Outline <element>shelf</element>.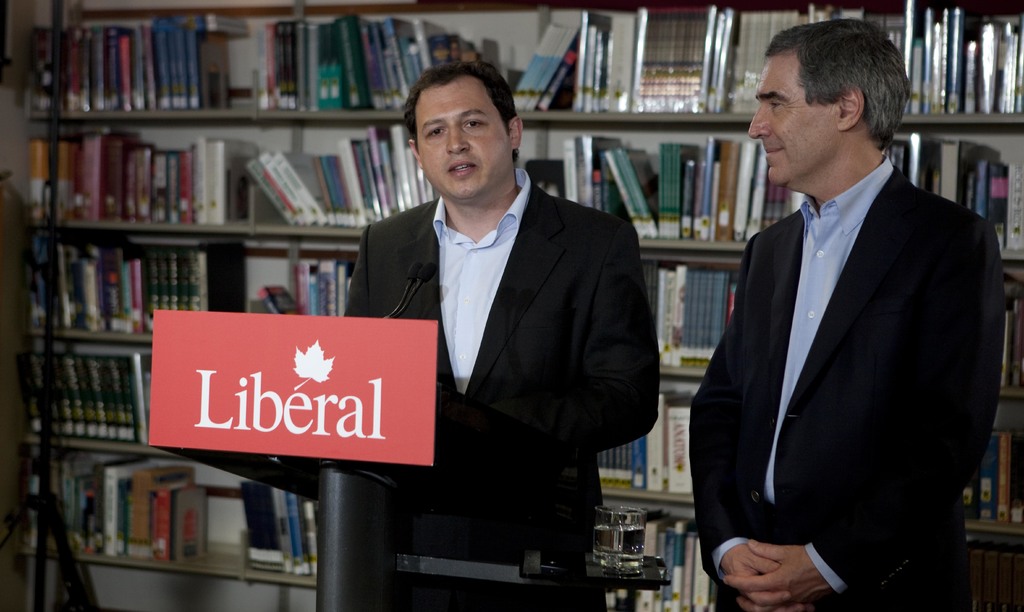
Outline: 600,0,1018,124.
